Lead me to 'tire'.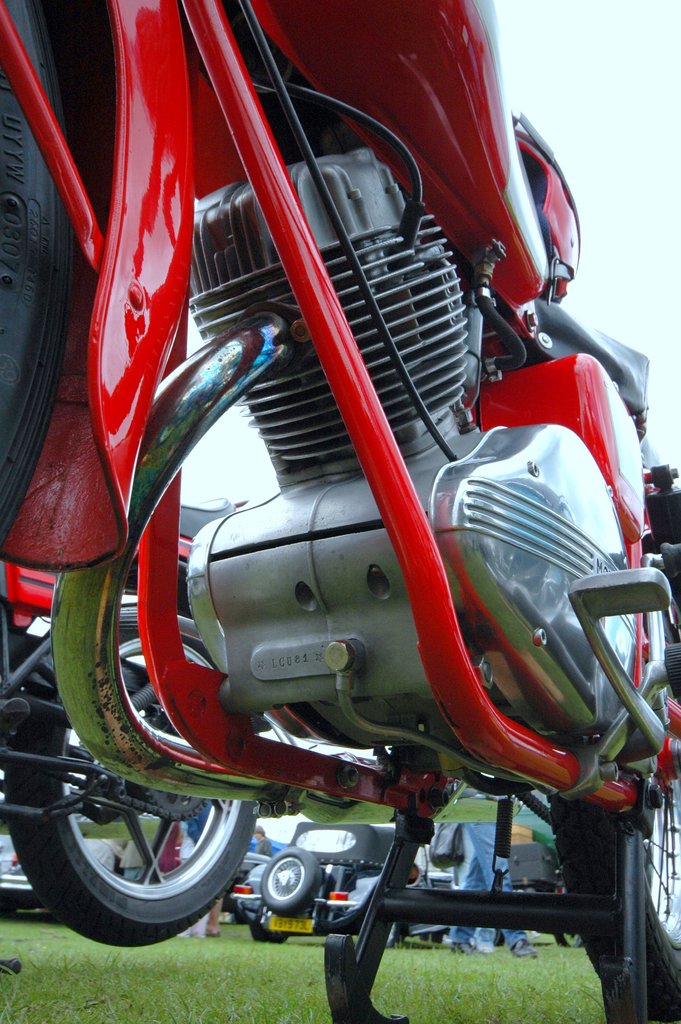
Lead to {"x1": 31, "y1": 780, "x2": 286, "y2": 934}.
